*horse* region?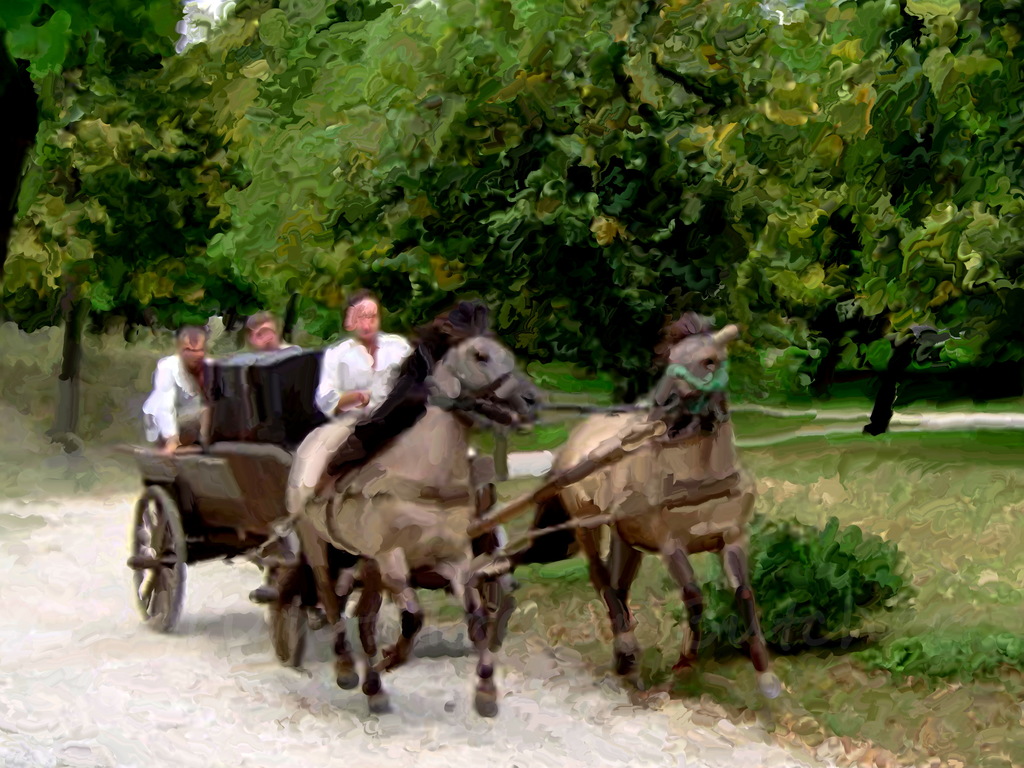
l=284, t=318, r=545, b=716
